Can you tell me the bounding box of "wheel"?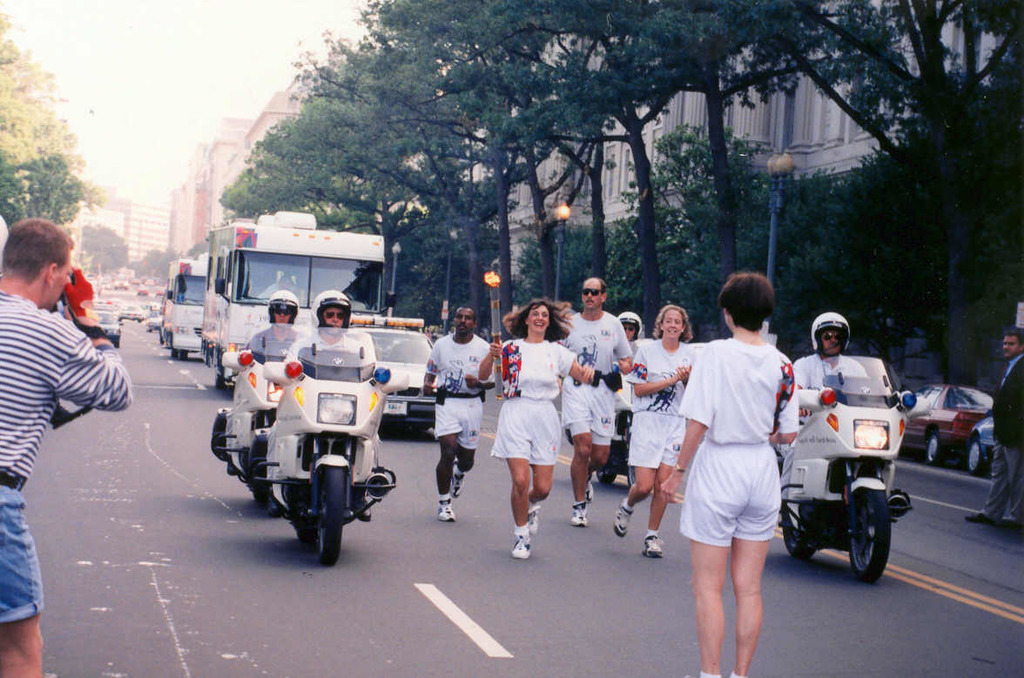
x1=964, y1=437, x2=989, y2=473.
